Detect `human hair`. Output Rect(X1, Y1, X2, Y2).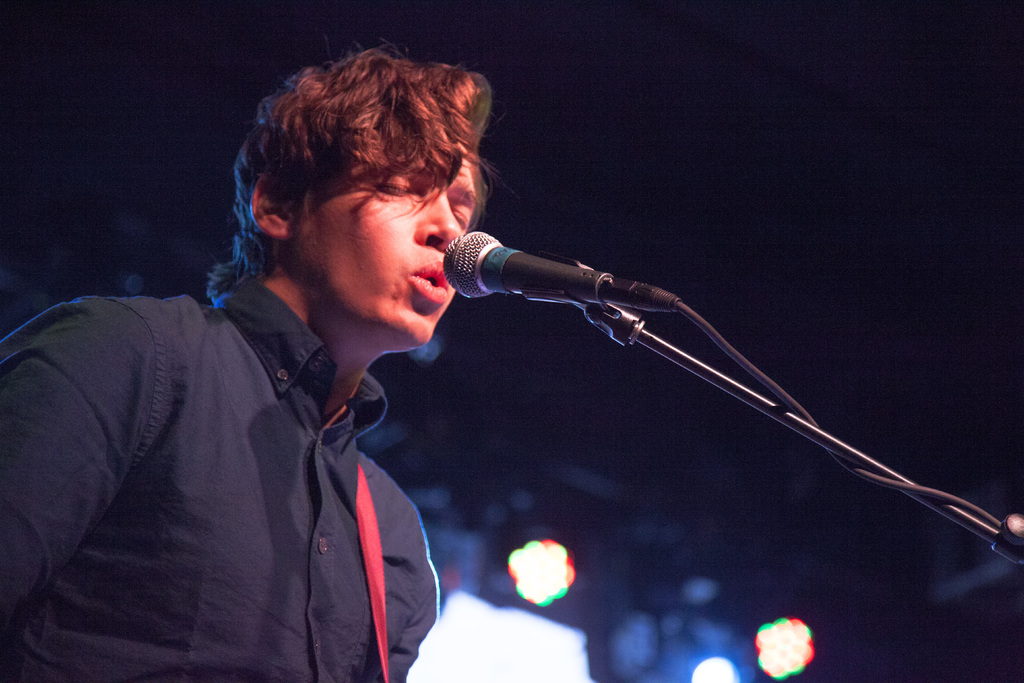
Rect(230, 35, 497, 324).
